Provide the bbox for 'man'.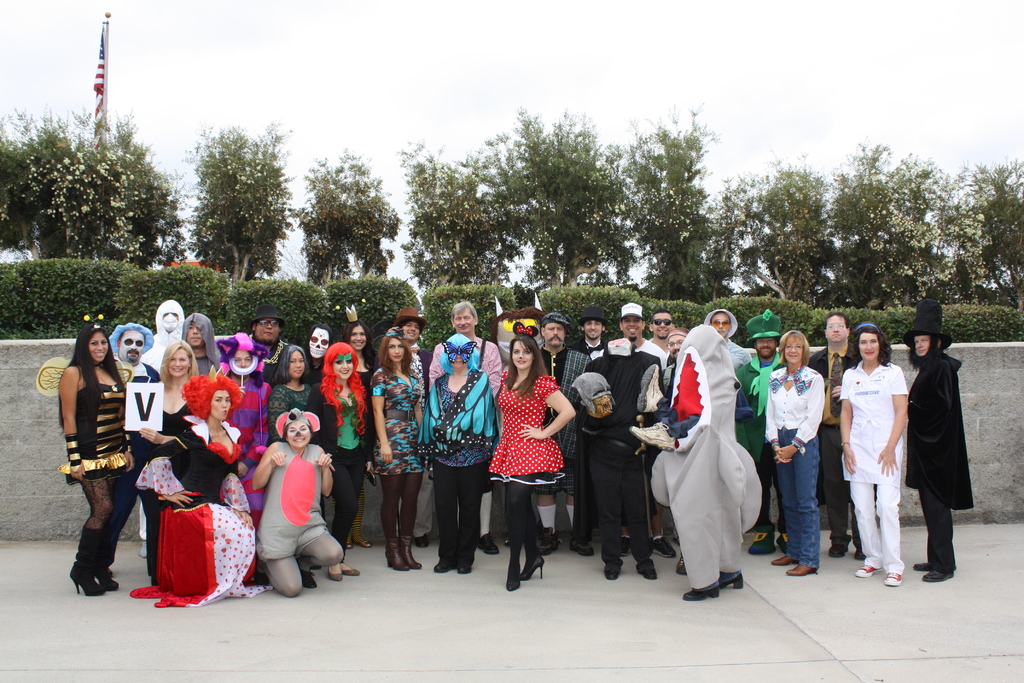
177,308,221,378.
